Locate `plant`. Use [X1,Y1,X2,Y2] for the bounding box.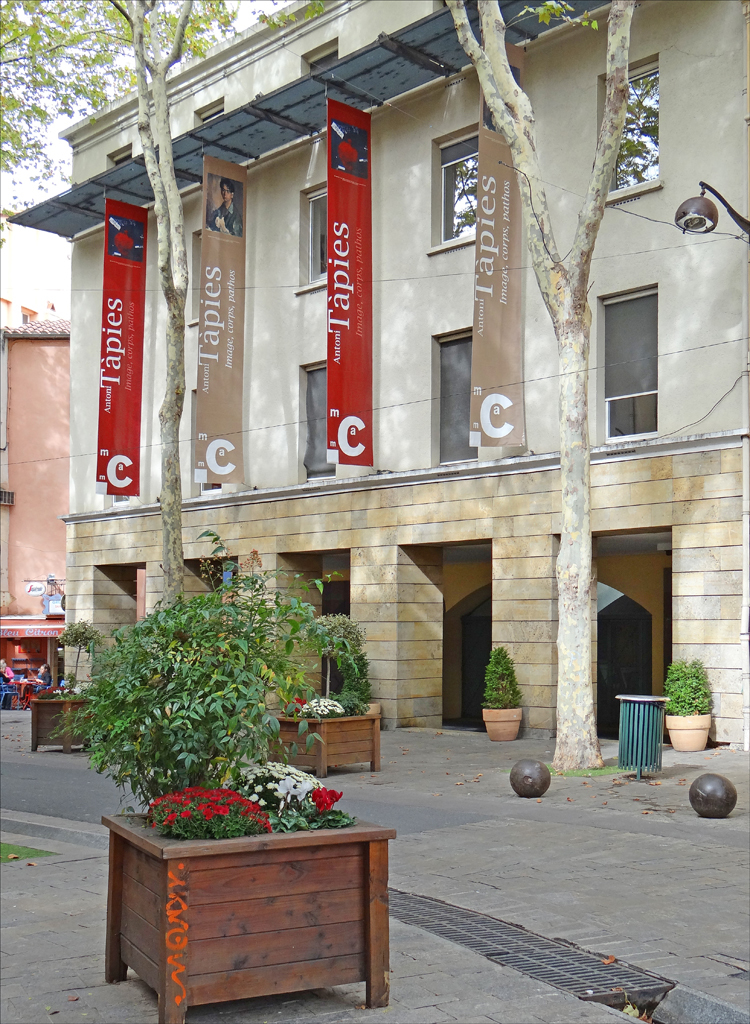
[43,513,371,834].
